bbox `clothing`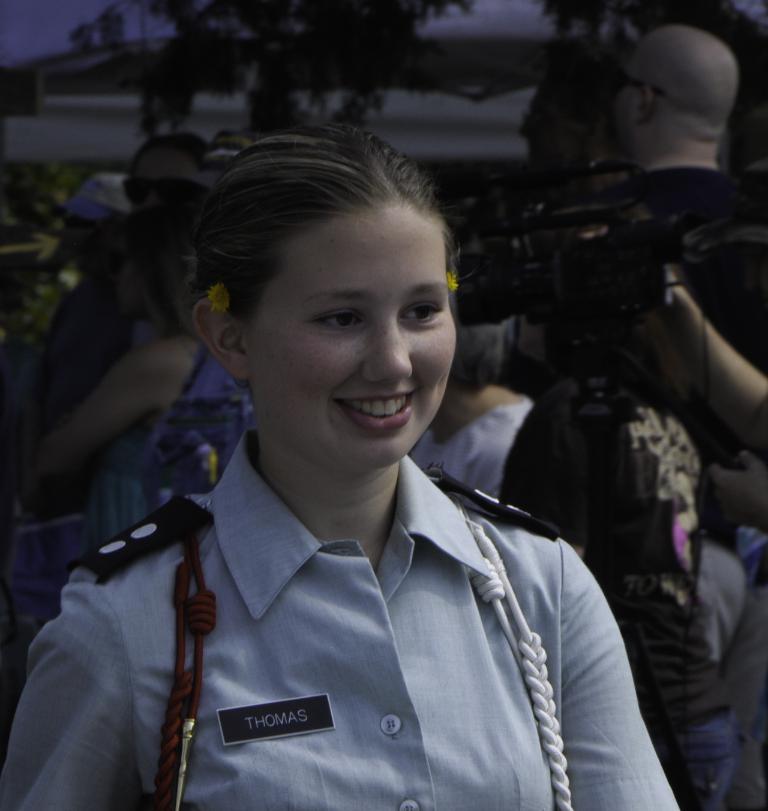
(56, 399, 662, 800)
